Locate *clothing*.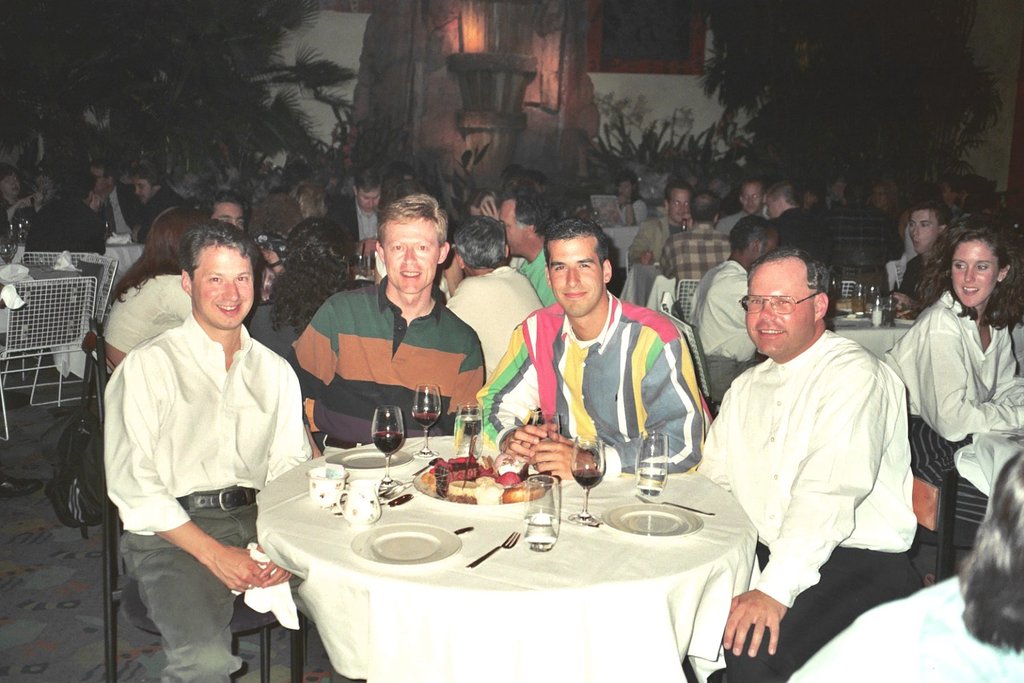
Bounding box: crop(25, 198, 105, 260).
